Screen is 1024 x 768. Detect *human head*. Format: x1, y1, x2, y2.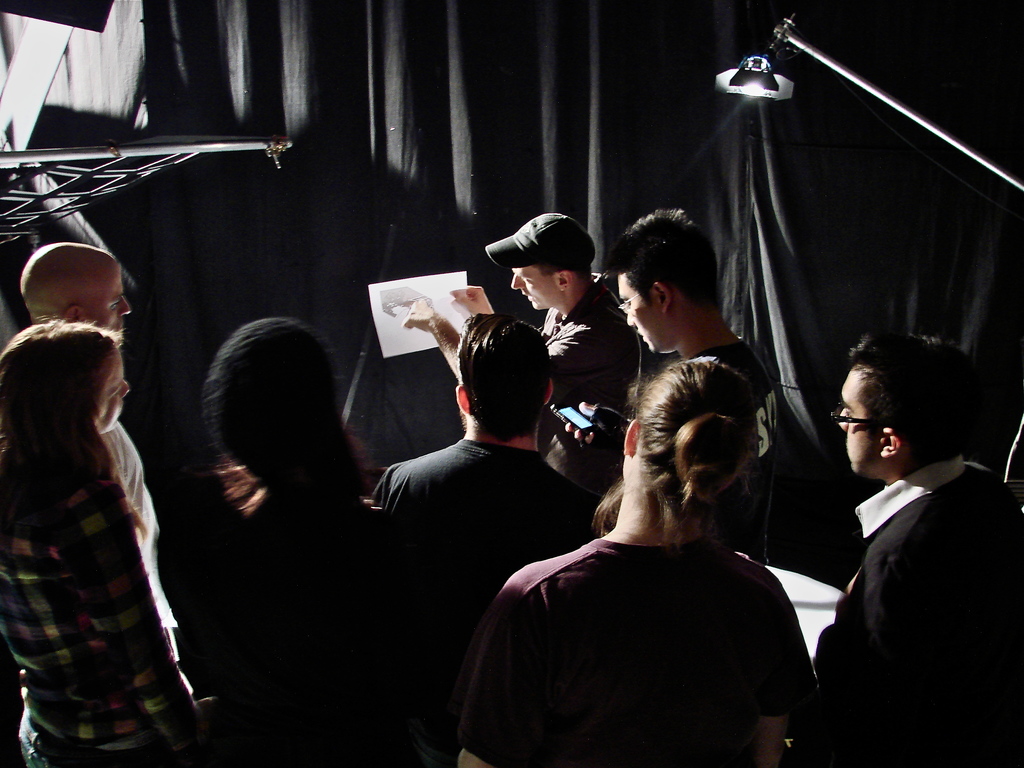
19, 239, 132, 338.
